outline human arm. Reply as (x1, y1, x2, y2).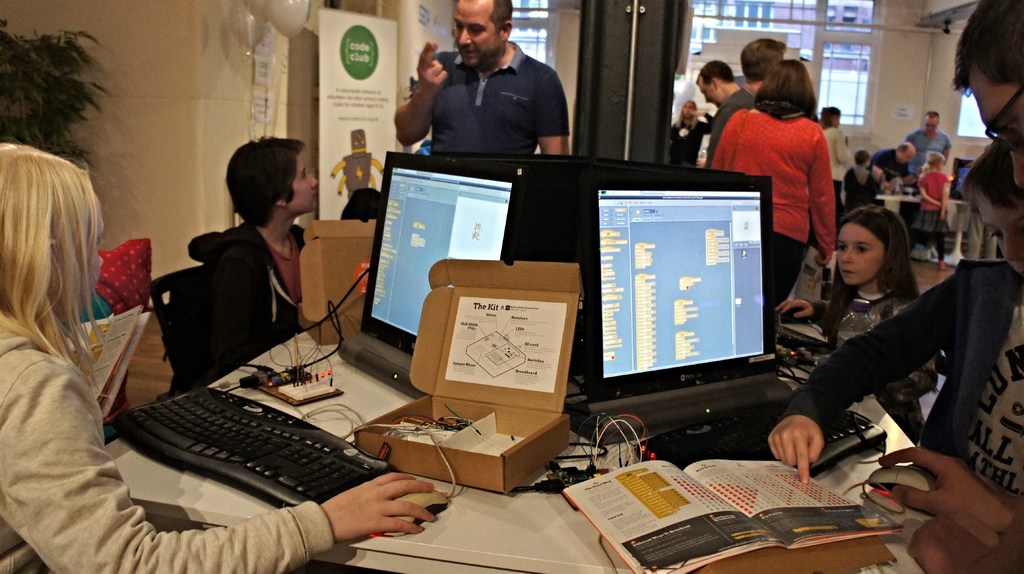
(767, 294, 853, 329).
